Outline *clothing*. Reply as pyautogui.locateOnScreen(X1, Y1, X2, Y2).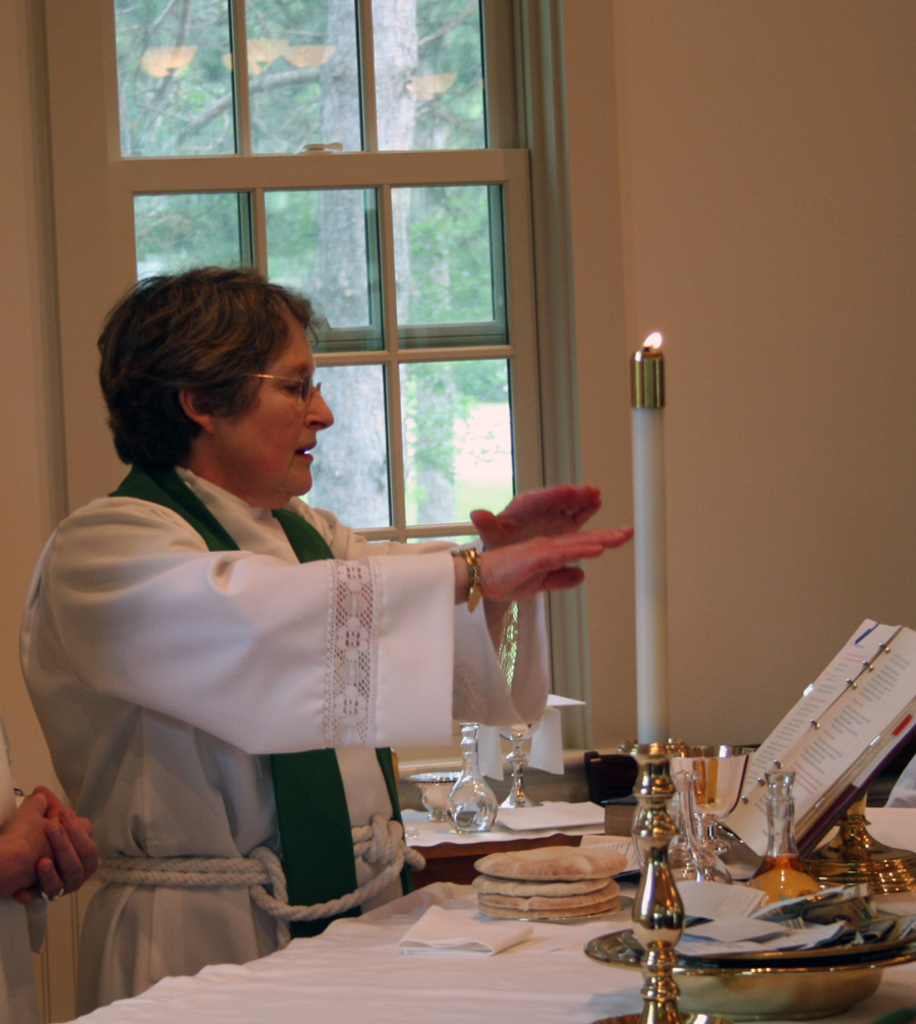
pyautogui.locateOnScreen(0, 732, 52, 1023).
